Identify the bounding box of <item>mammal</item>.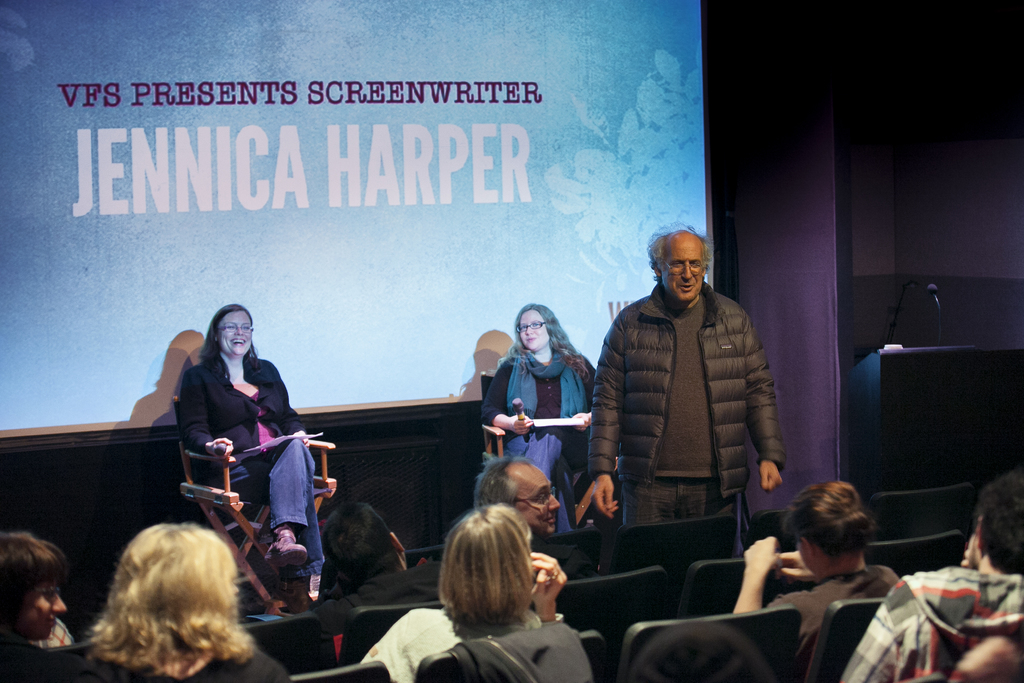
crop(355, 605, 548, 682).
